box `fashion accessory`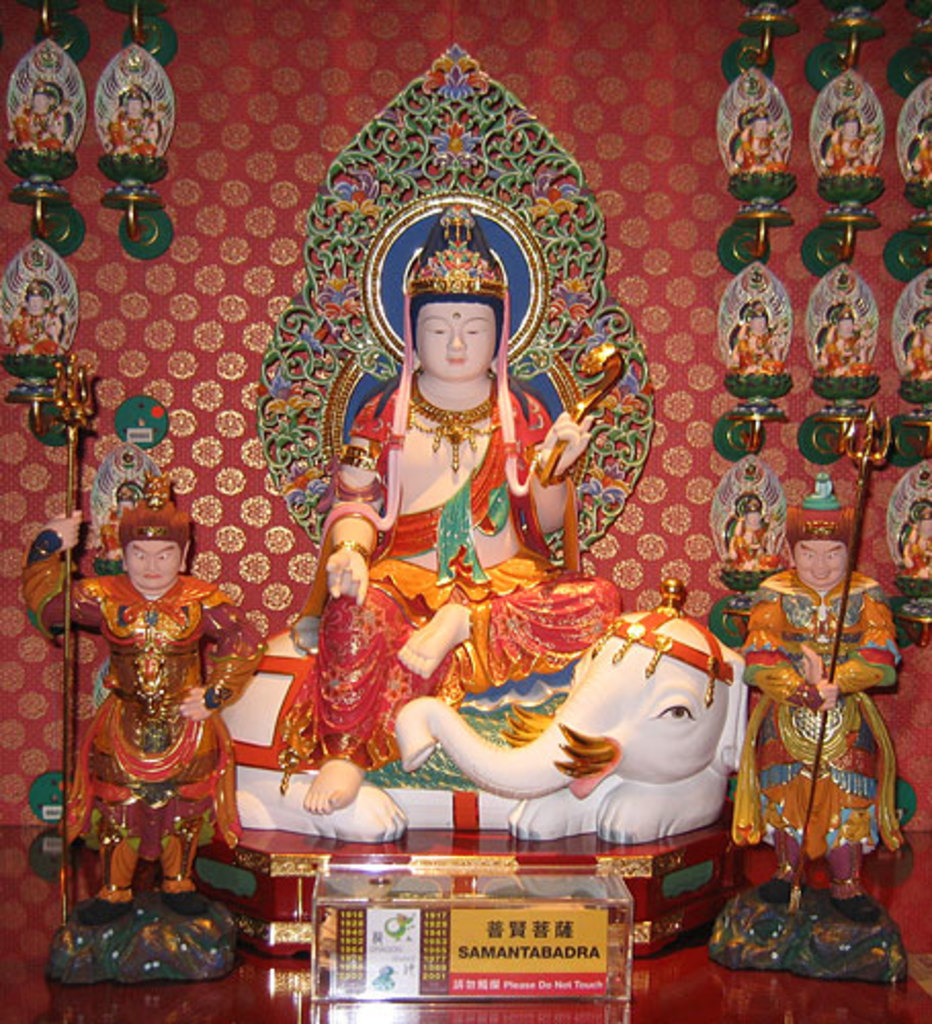
111 479 197 545
